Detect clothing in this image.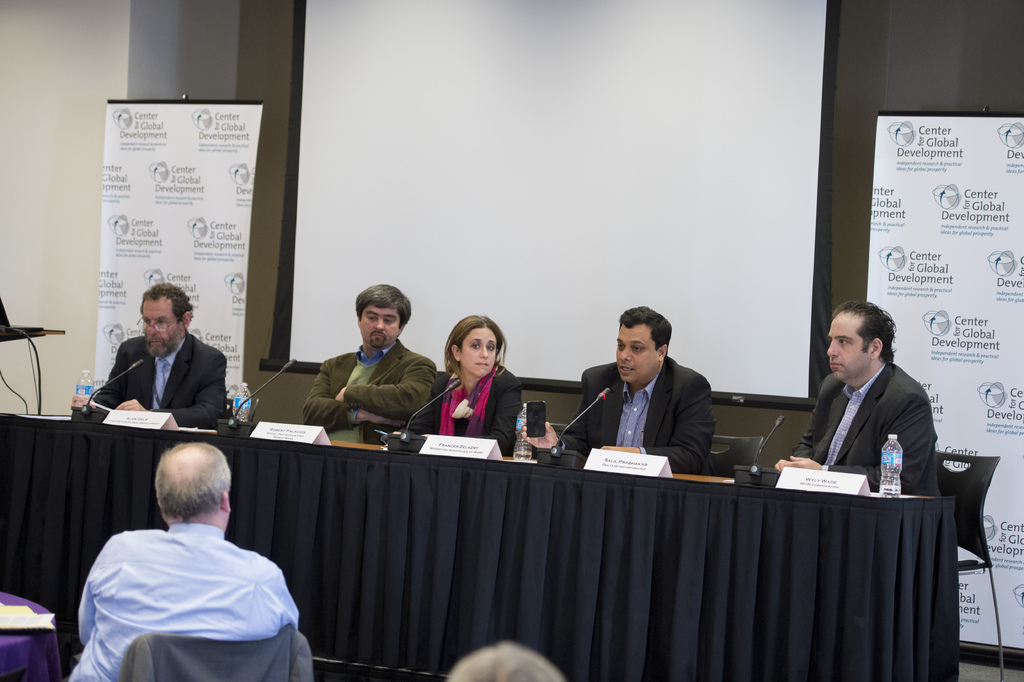
Detection: 90:328:228:426.
